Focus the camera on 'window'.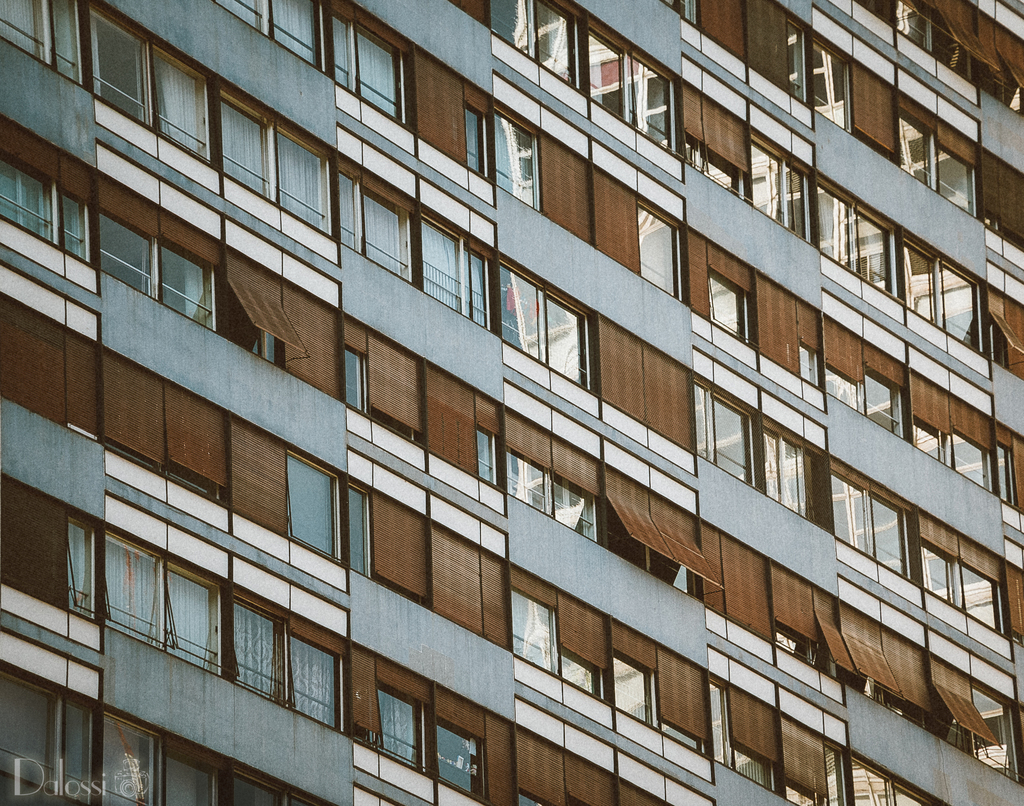
Focus region: left=692, top=372, right=762, bottom=495.
